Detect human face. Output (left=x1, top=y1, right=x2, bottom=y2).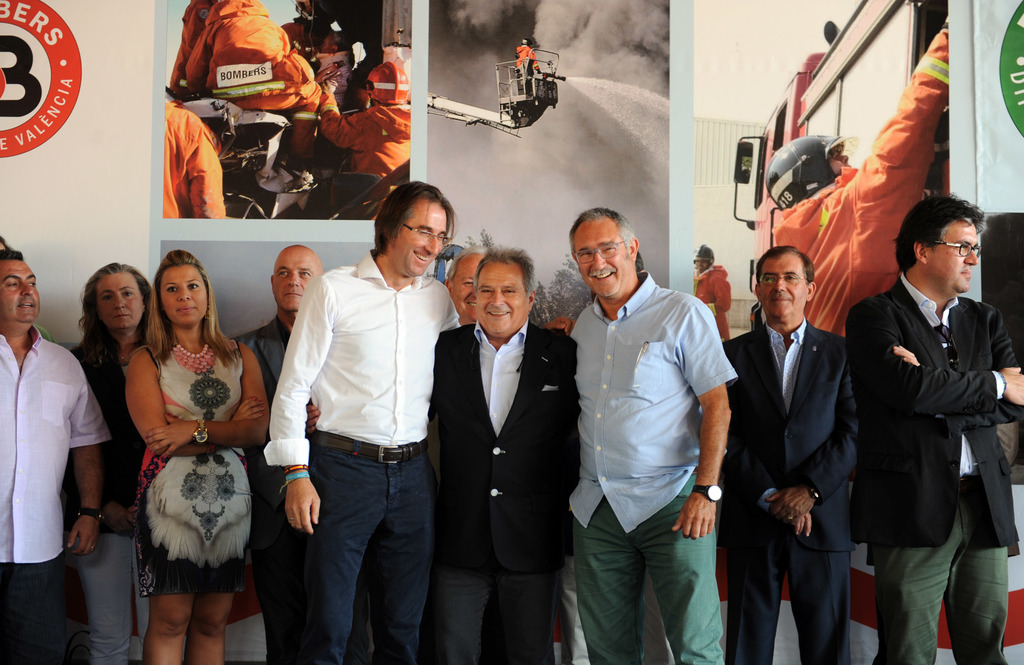
(left=581, top=220, right=632, bottom=300).
